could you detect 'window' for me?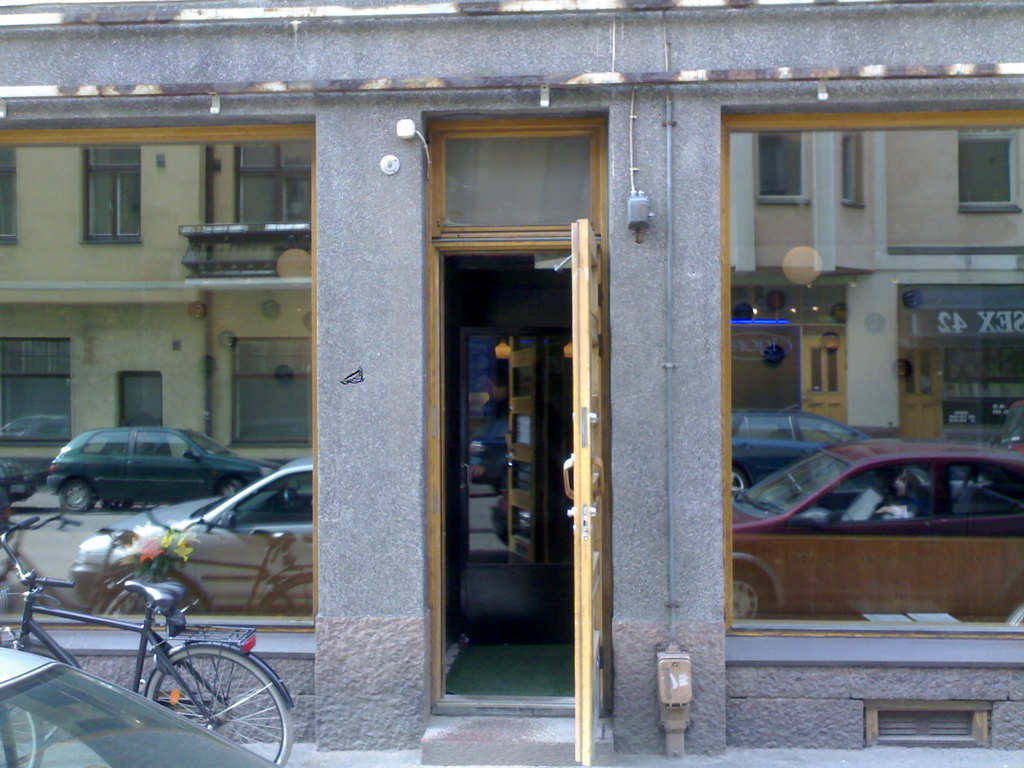
Detection result: box=[728, 102, 1023, 628].
